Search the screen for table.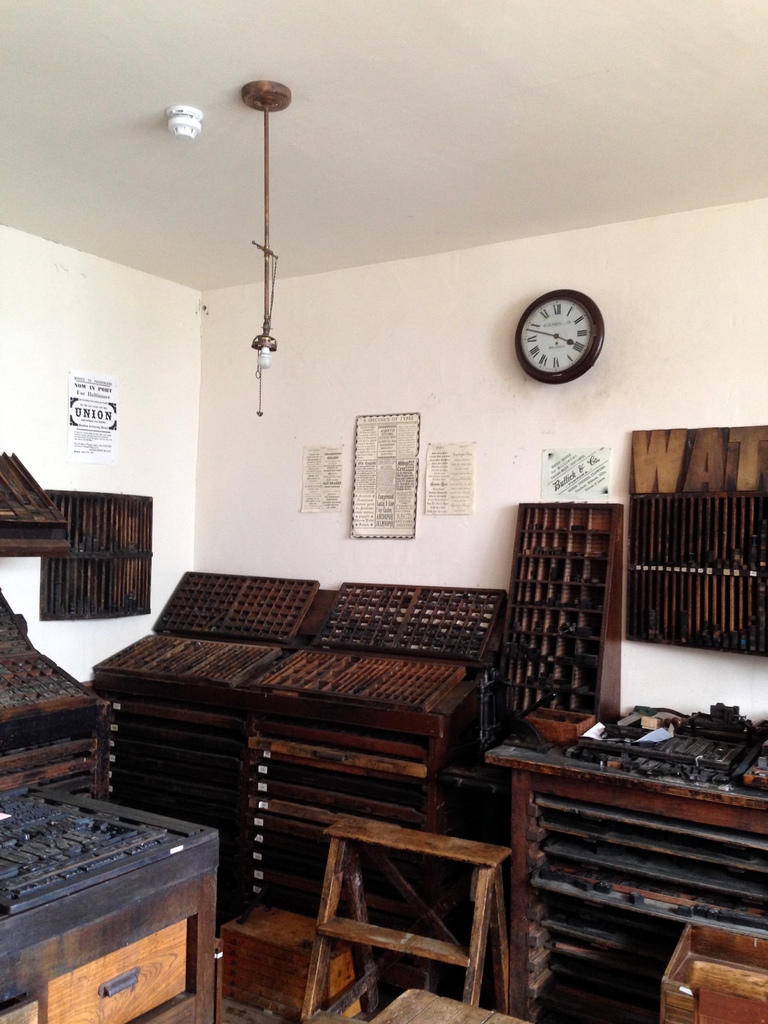
Found at 282,795,536,1023.
